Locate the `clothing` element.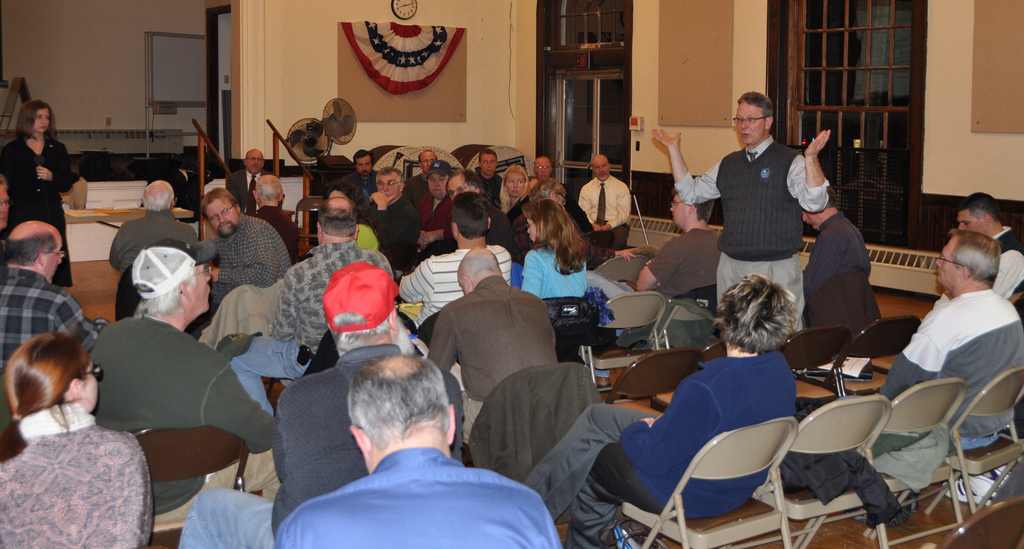
Element bbox: bbox(634, 218, 733, 304).
